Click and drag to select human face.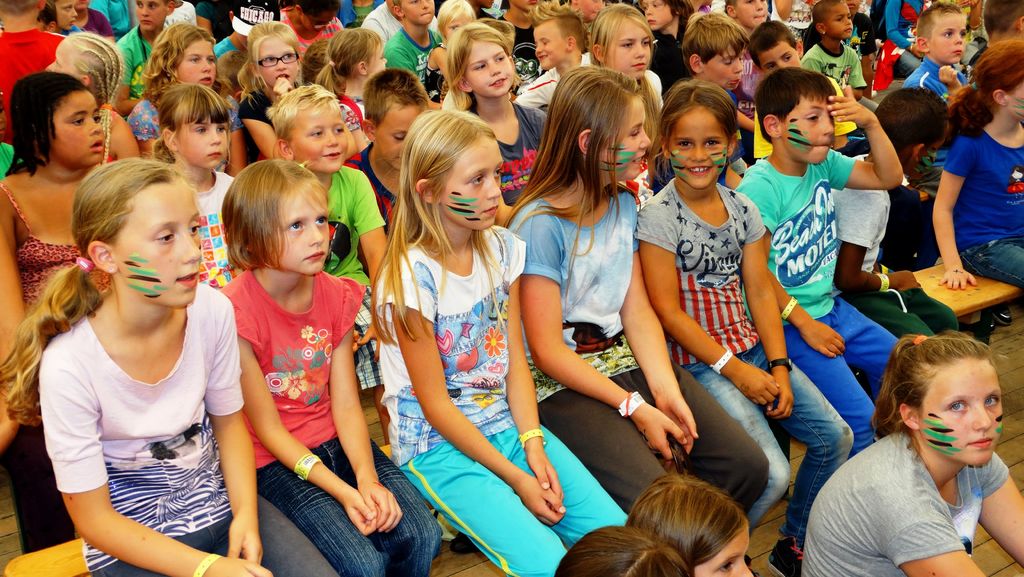
Selection: rect(922, 354, 1005, 466).
